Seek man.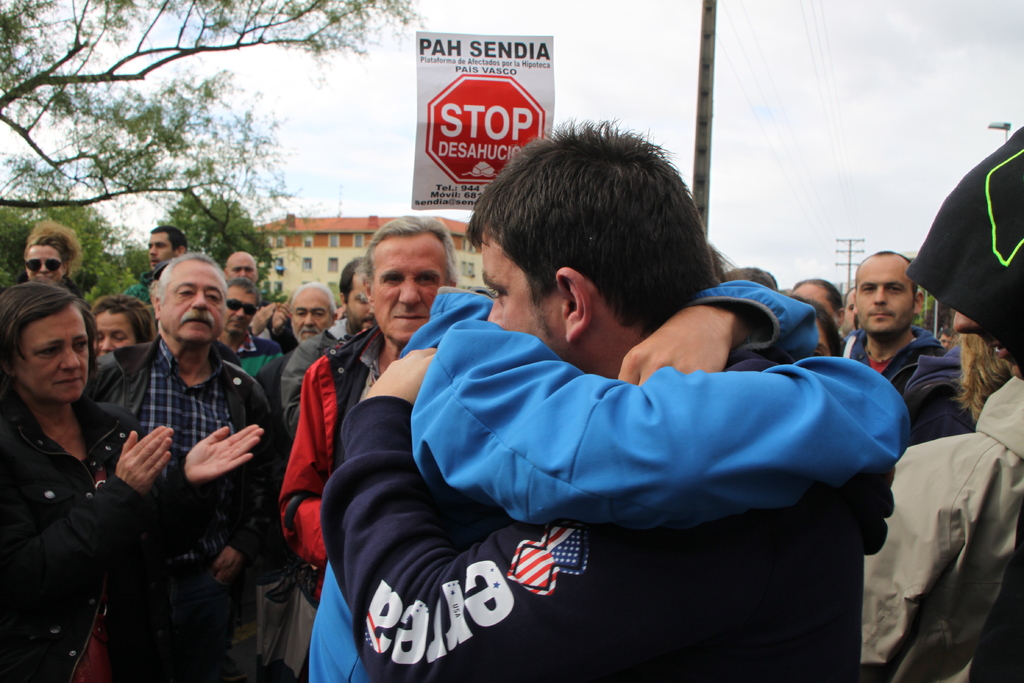
detection(221, 251, 257, 283).
